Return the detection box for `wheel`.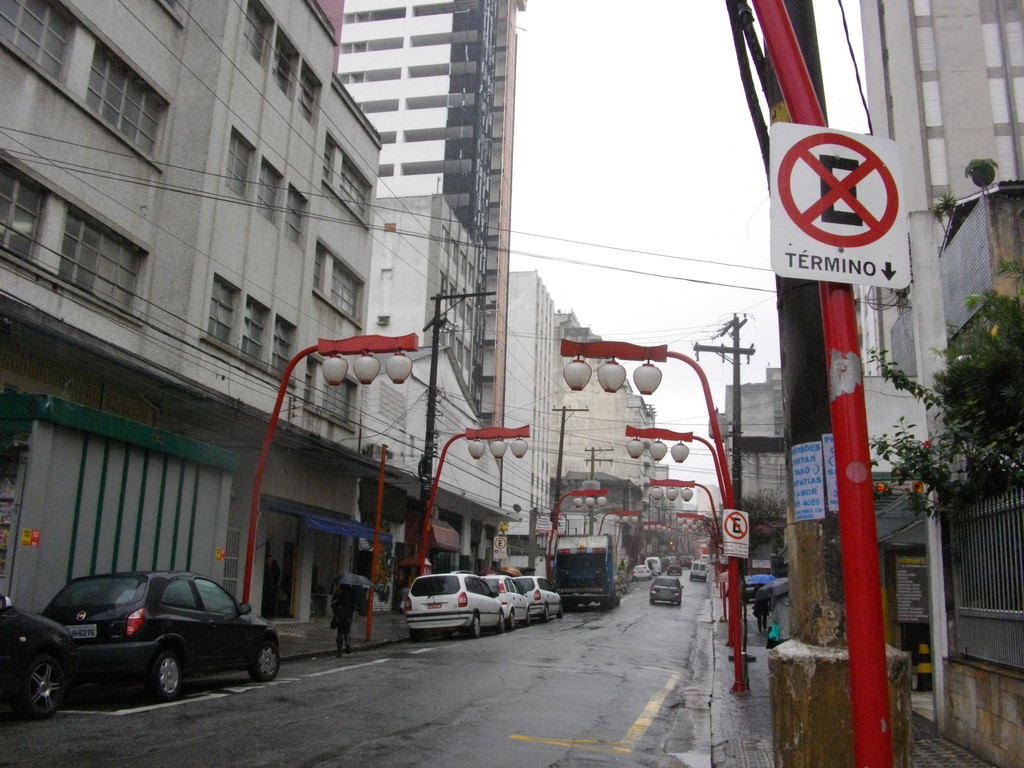
[x1=496, y1=614, x2=504, y2=633].
